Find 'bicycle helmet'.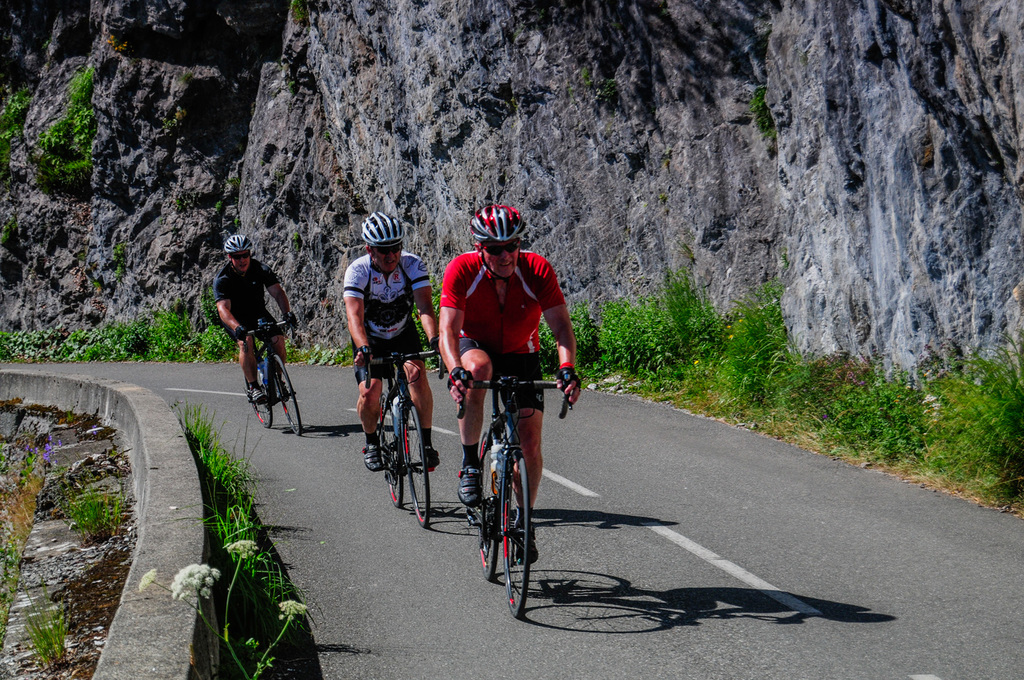
Rect(226, 231, 253, 252).
